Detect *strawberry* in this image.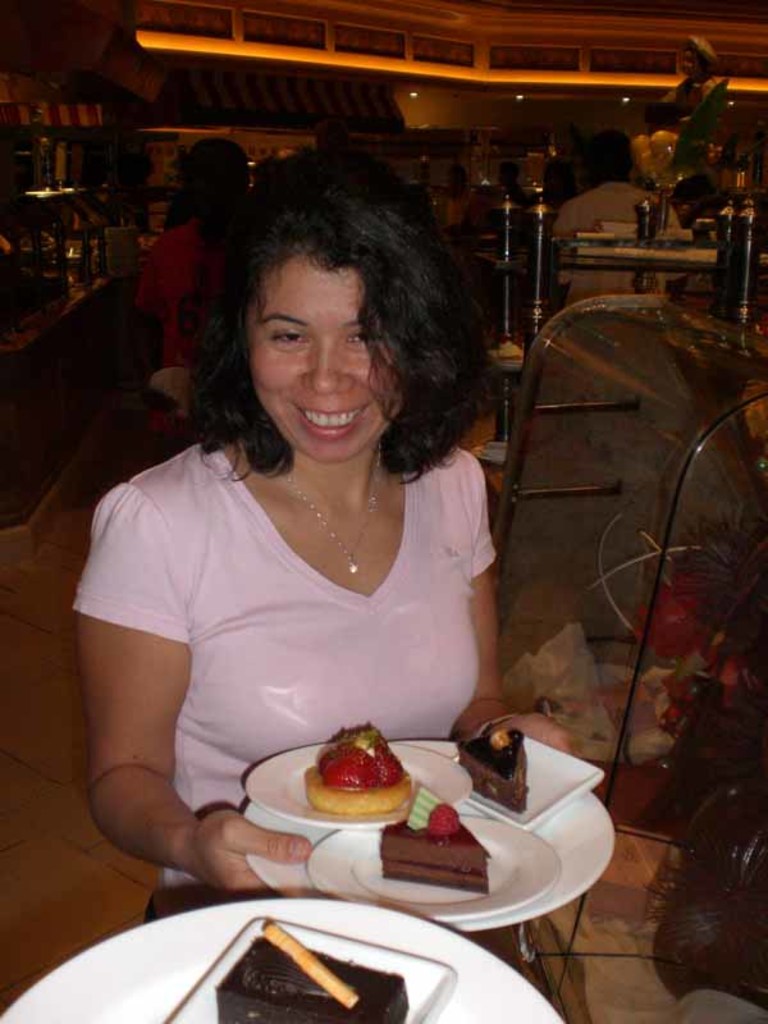
Detection: region(370, 730, 406, 785).
